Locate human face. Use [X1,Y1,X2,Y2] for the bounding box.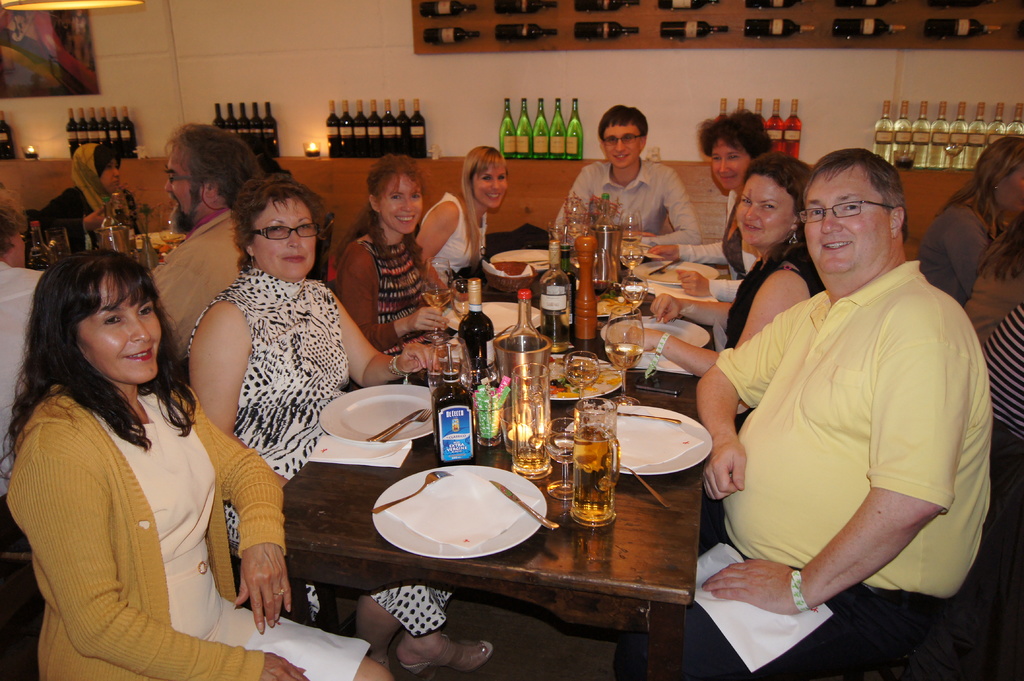
[380,177,426,232].
